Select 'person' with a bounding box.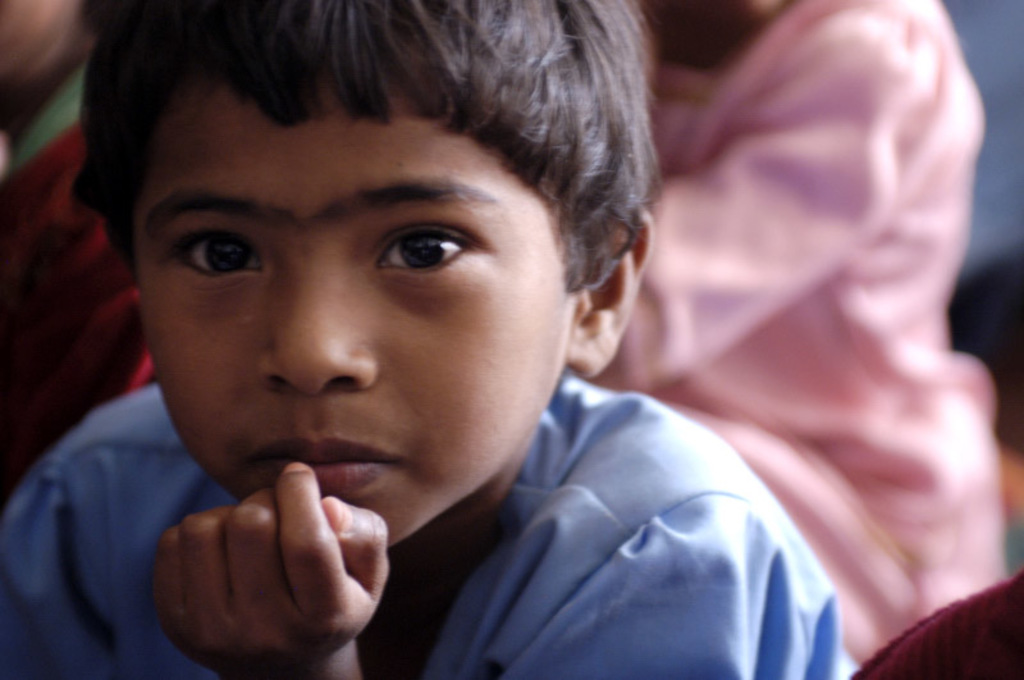
select_region(0, 8, 859, 679).
